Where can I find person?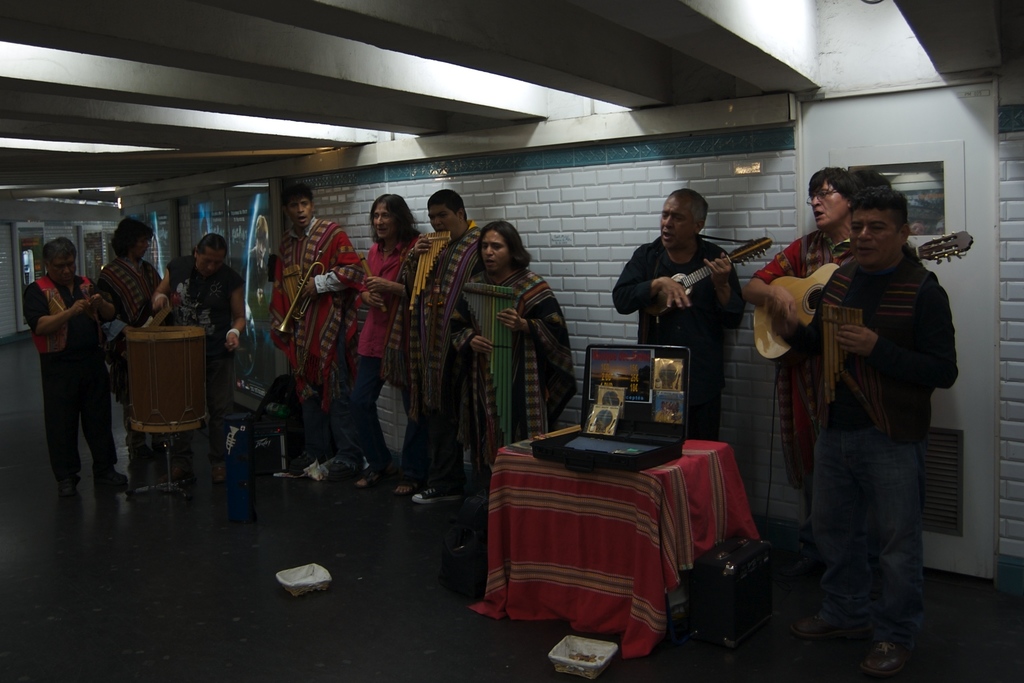
You can find it at bbox=(771, 182, 966, 672).
